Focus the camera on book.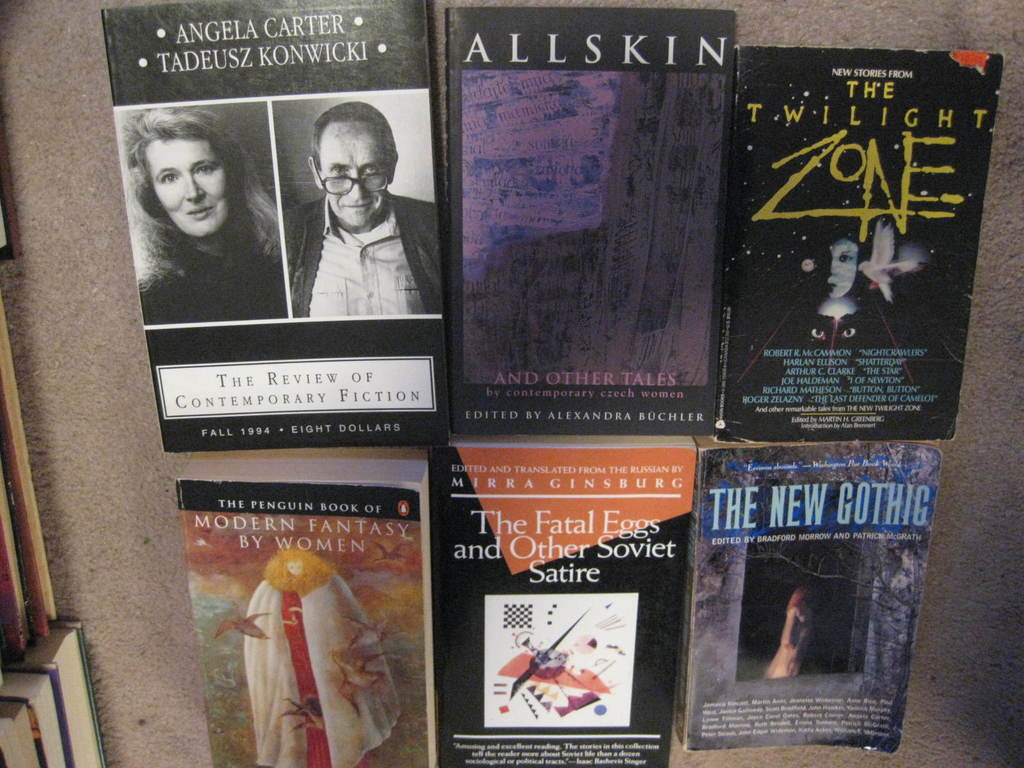
Focus region: box(180, 478, 436, 767).
